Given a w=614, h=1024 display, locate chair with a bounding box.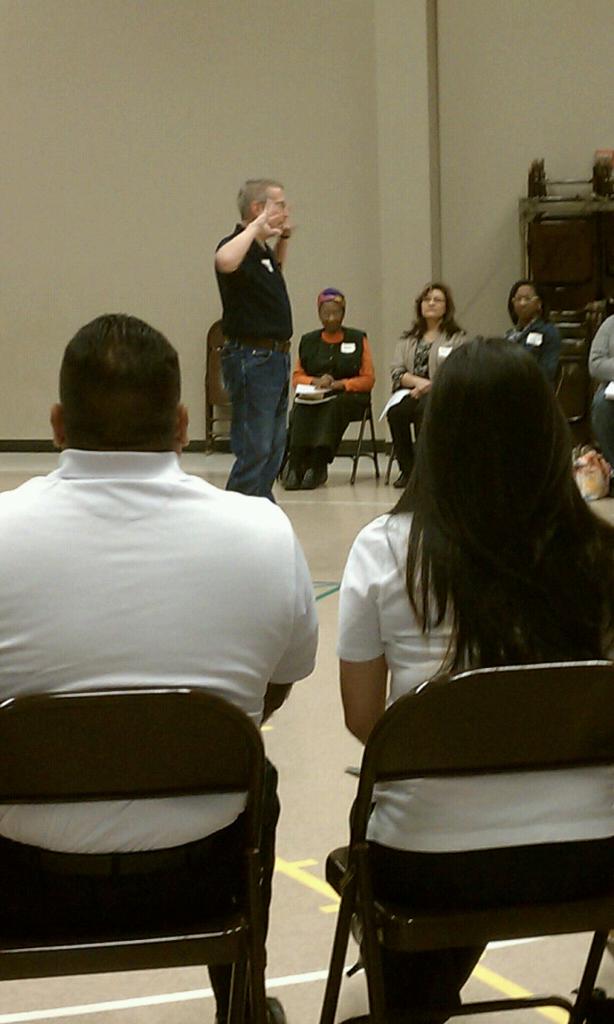
Located: (x1=324, y1=404, x2=386, y2=488).
